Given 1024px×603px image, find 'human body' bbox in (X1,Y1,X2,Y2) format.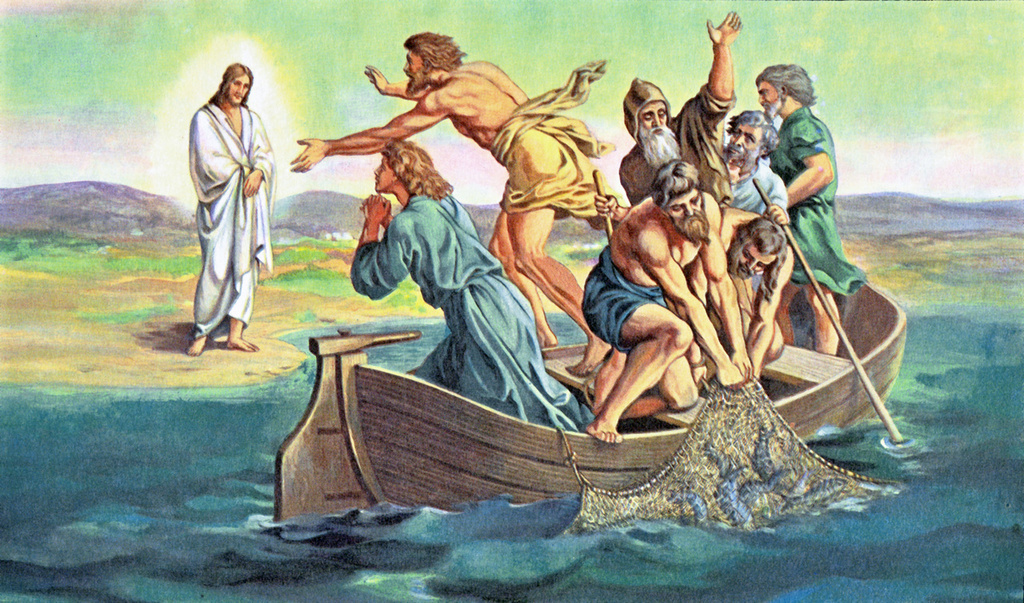
(179,19,272,382).
